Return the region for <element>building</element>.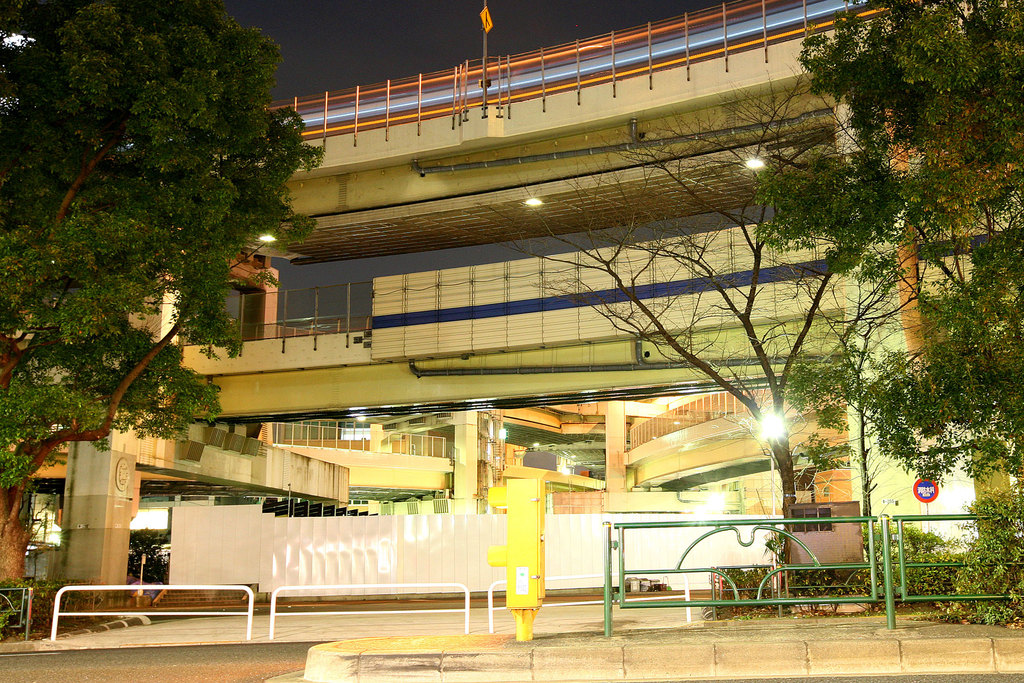
bbox(0, 0, 1023, 623).
